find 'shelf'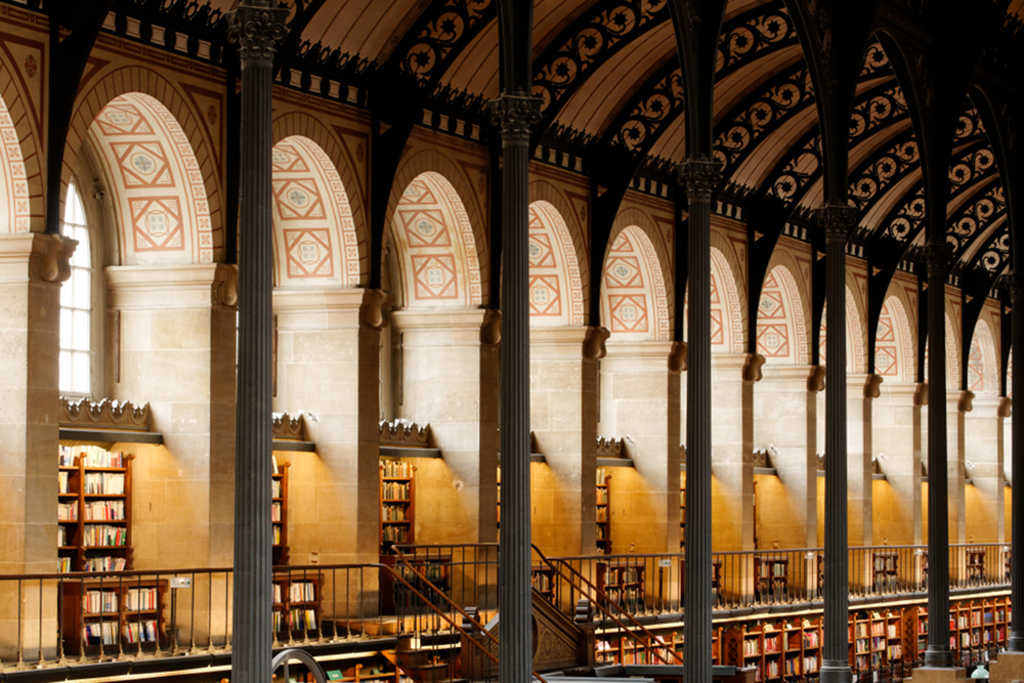
[265,650,402,682]
